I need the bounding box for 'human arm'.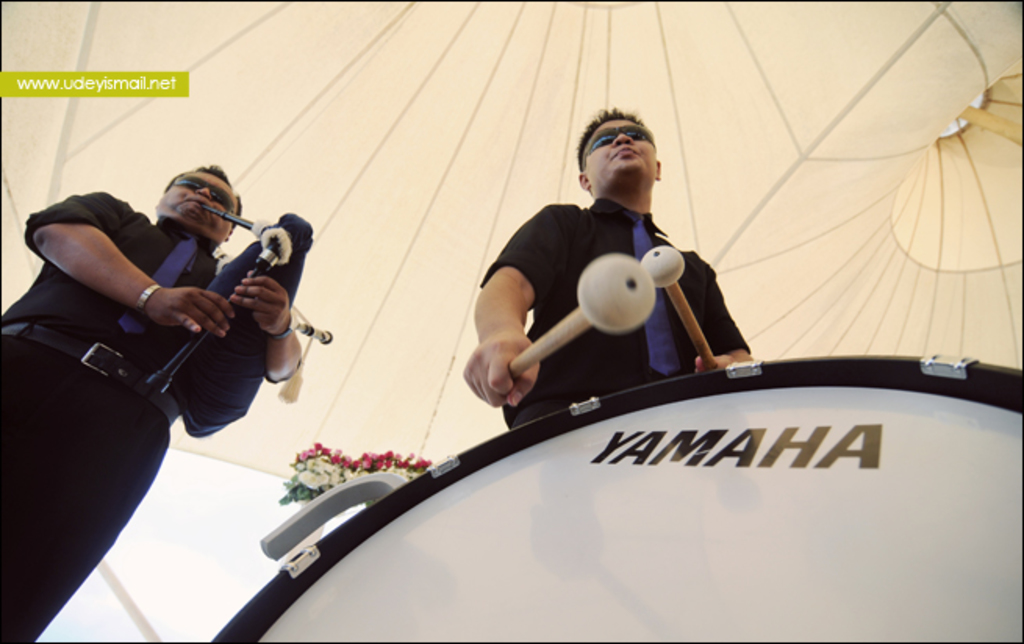
Here it is: 256/272/319/385.
